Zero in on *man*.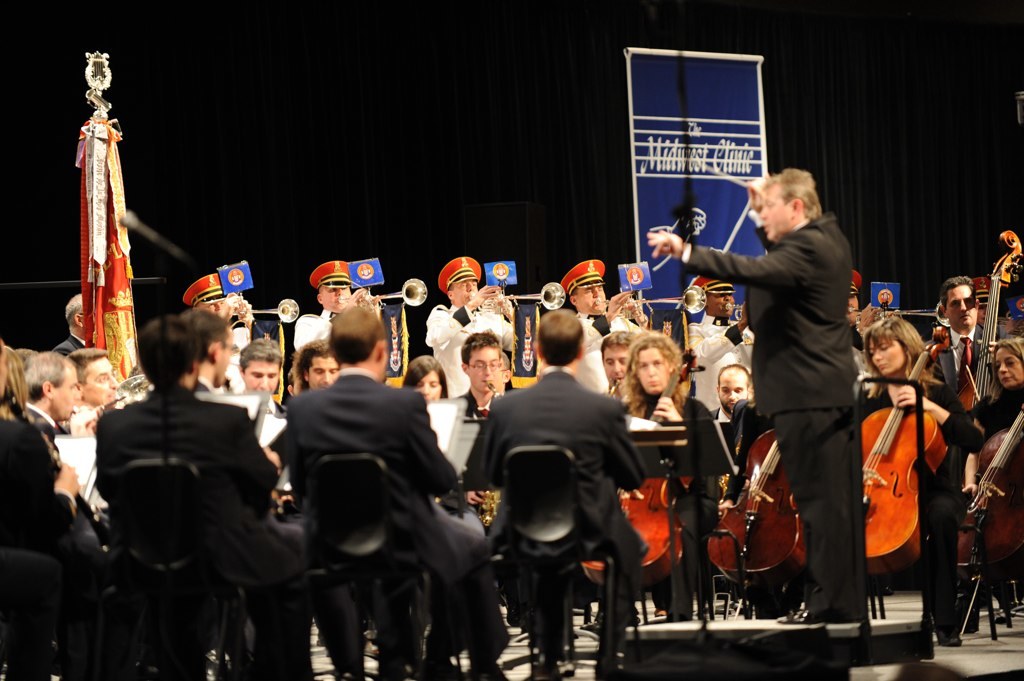
Zeroed in: bbox=(686, 273, 759, 408).
